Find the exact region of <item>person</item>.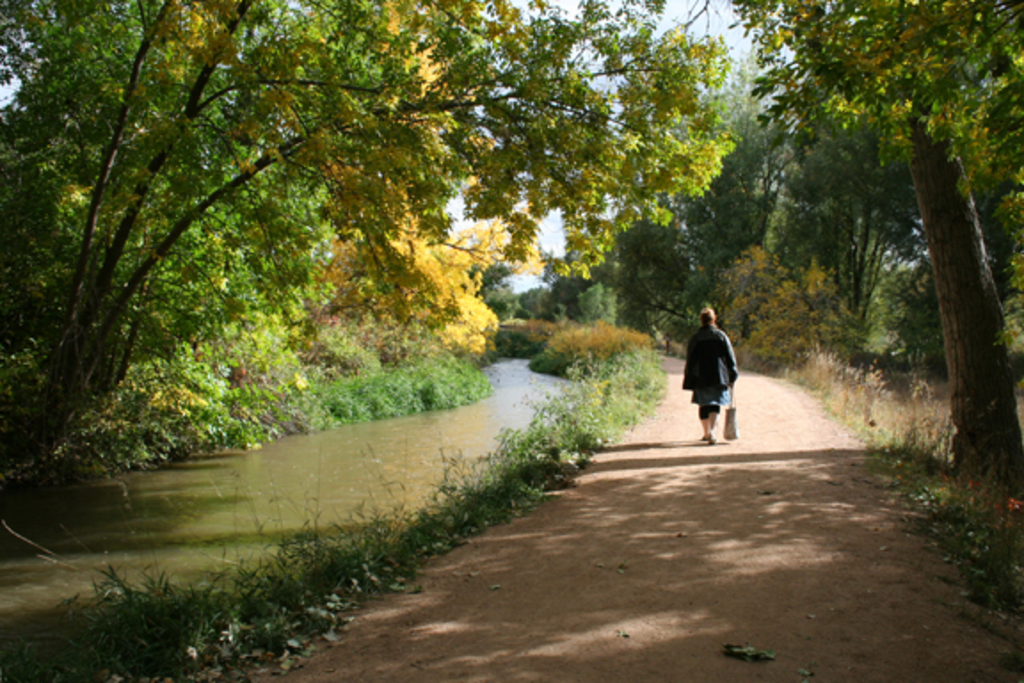
Exact region: bbox=(684, 299, 741, 452).
